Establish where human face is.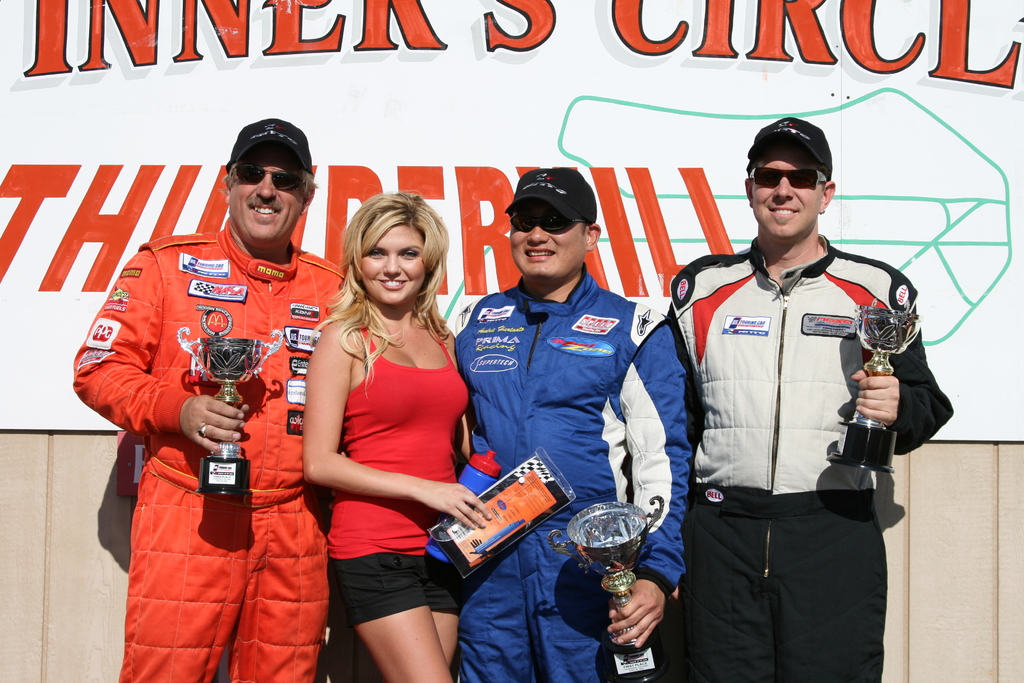
Established at left=359, top=229, right=426, bottom=308.
